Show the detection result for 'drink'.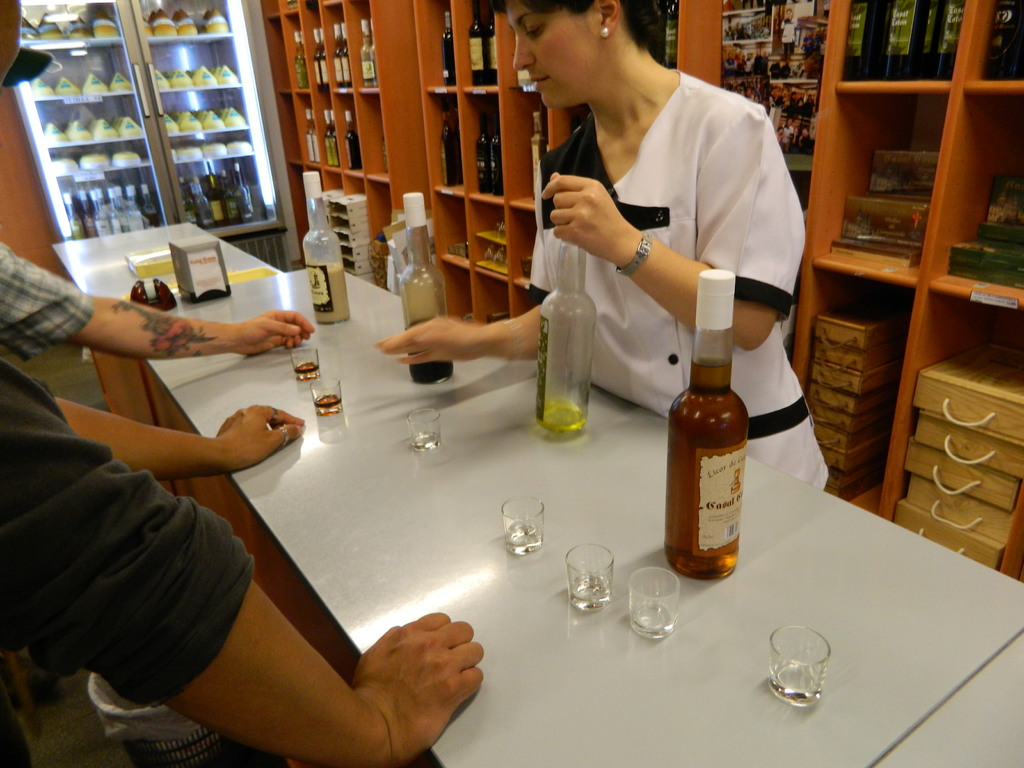
[292, 362, 319, 376].
